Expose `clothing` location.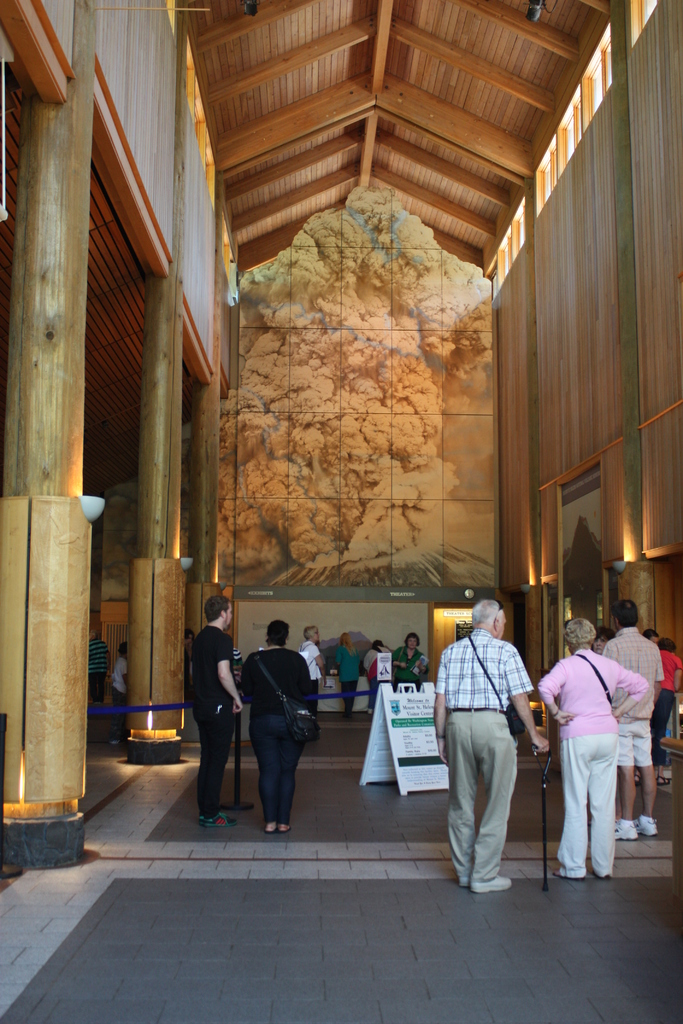
Exposed at pyautogui.locateOnScreen(247, 635, 302, 827).
